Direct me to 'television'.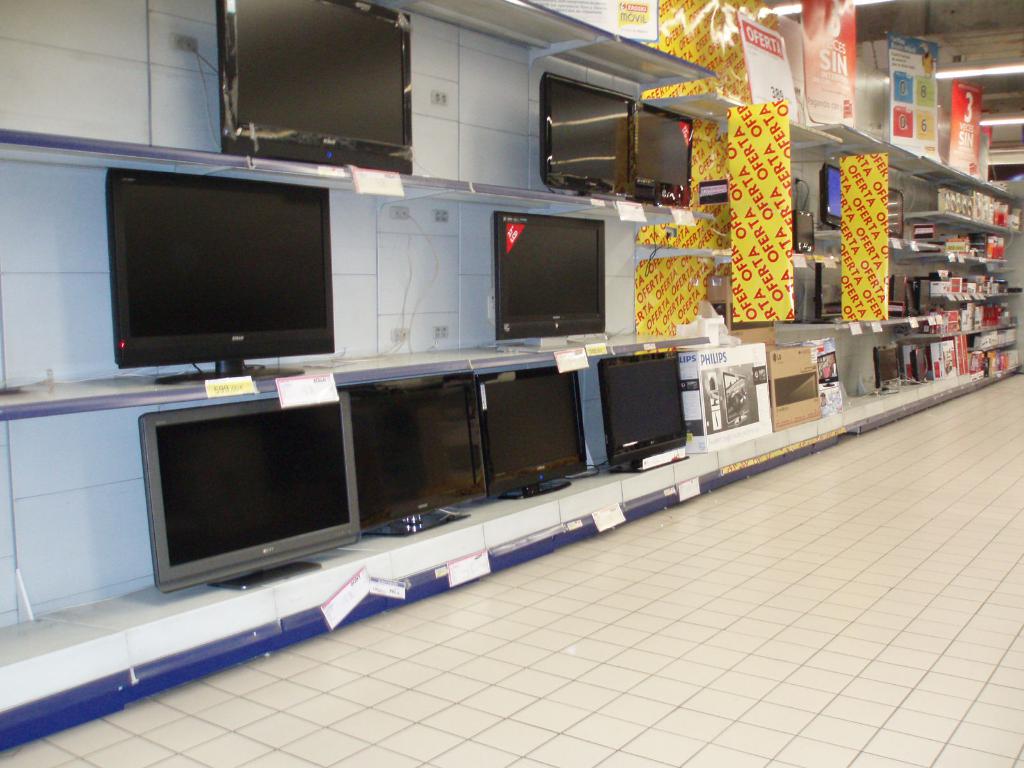
Direction: region(819, 161, 846, 227).
